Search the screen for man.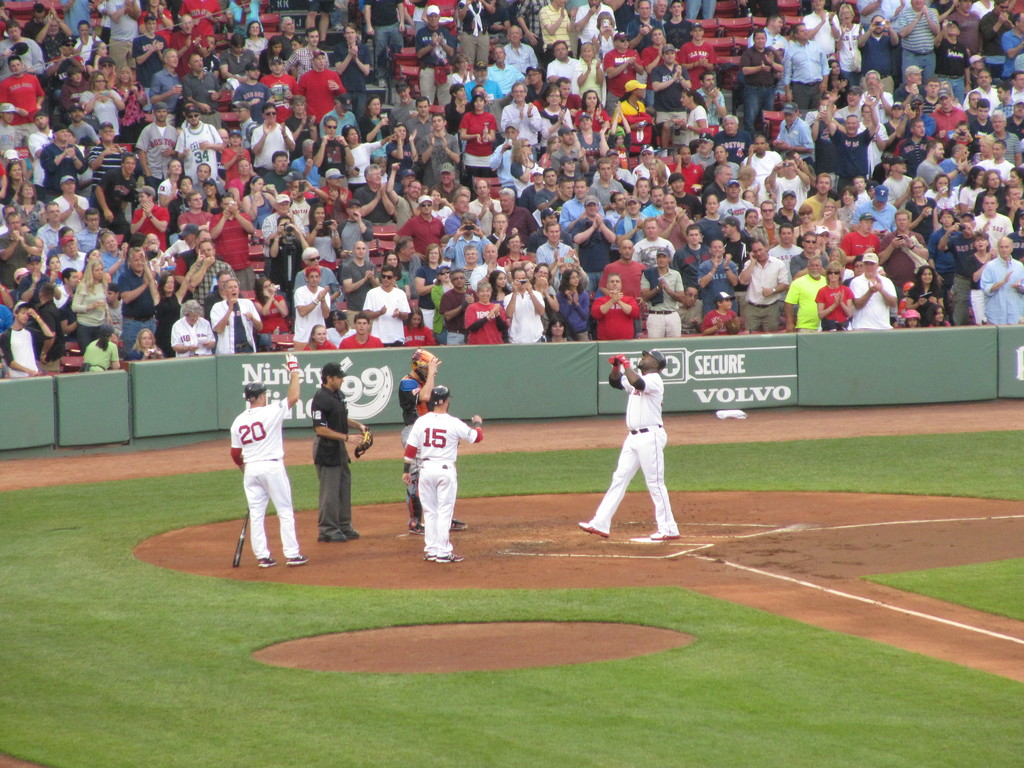
Found at [left=35, top=124, right=83, bottom=198].
